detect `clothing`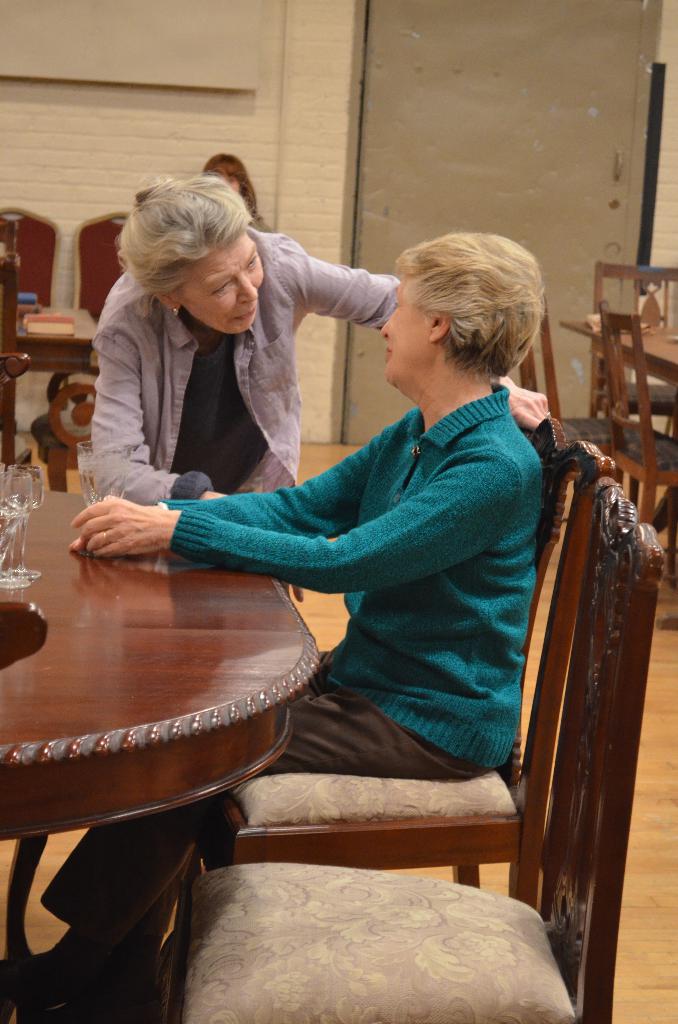
[left=44, top=386, right=545, bottom=965]
